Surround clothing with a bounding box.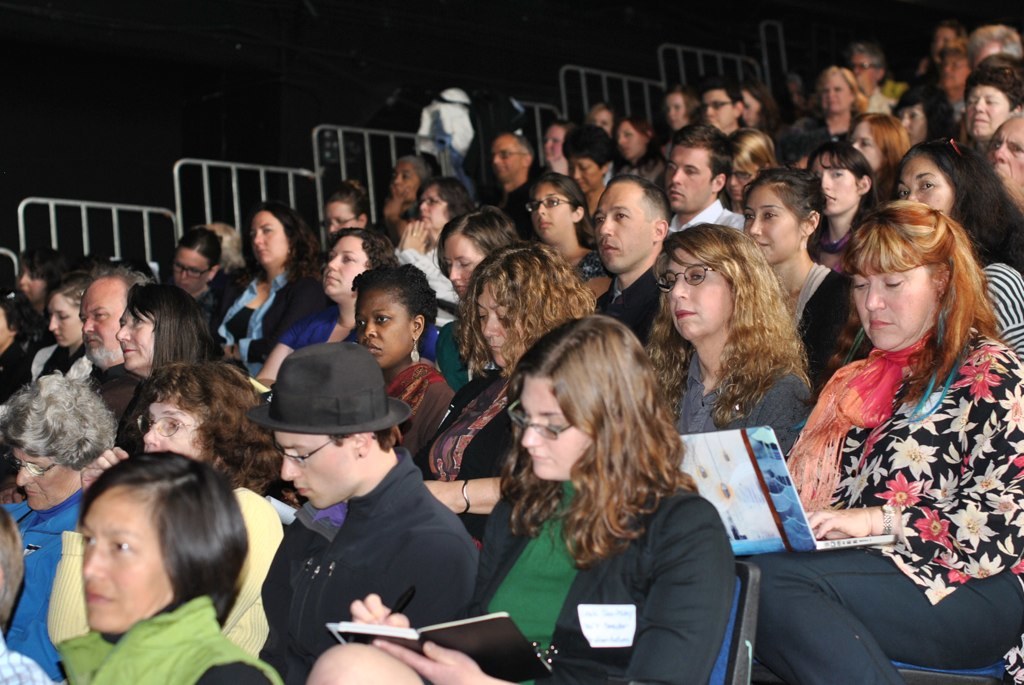
51,602,281,684.
